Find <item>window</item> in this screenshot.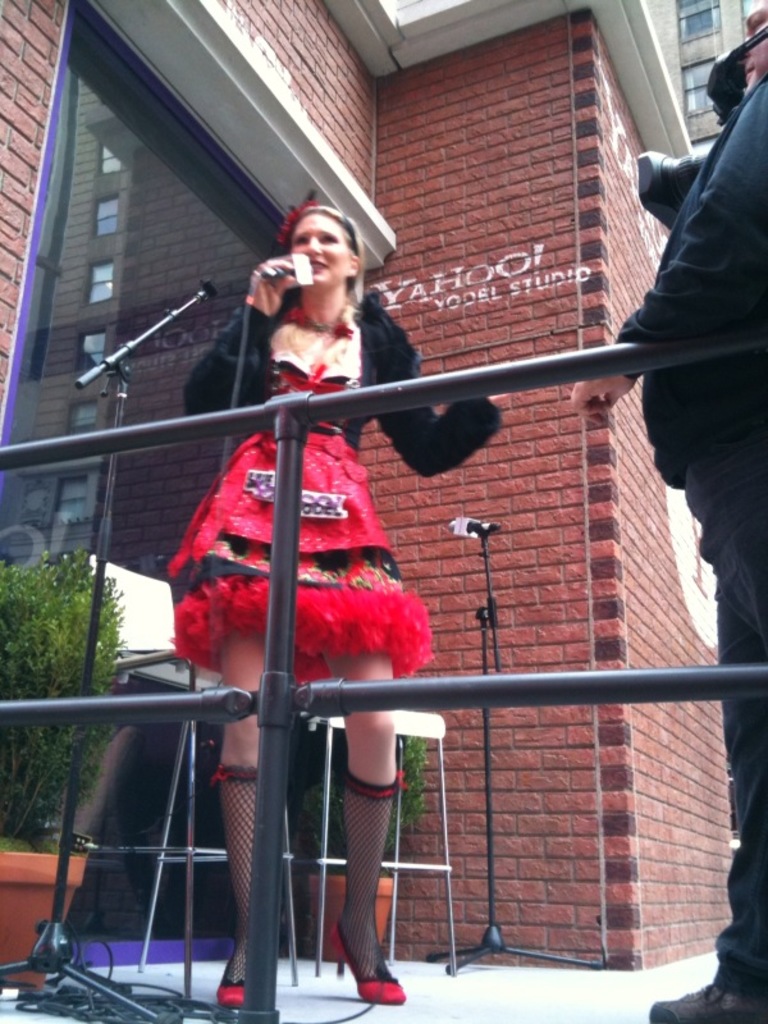
The bounding box for <item>window</item> is {"x1": 0, "y1": 0, "x2": 289, "y2": 969}.
